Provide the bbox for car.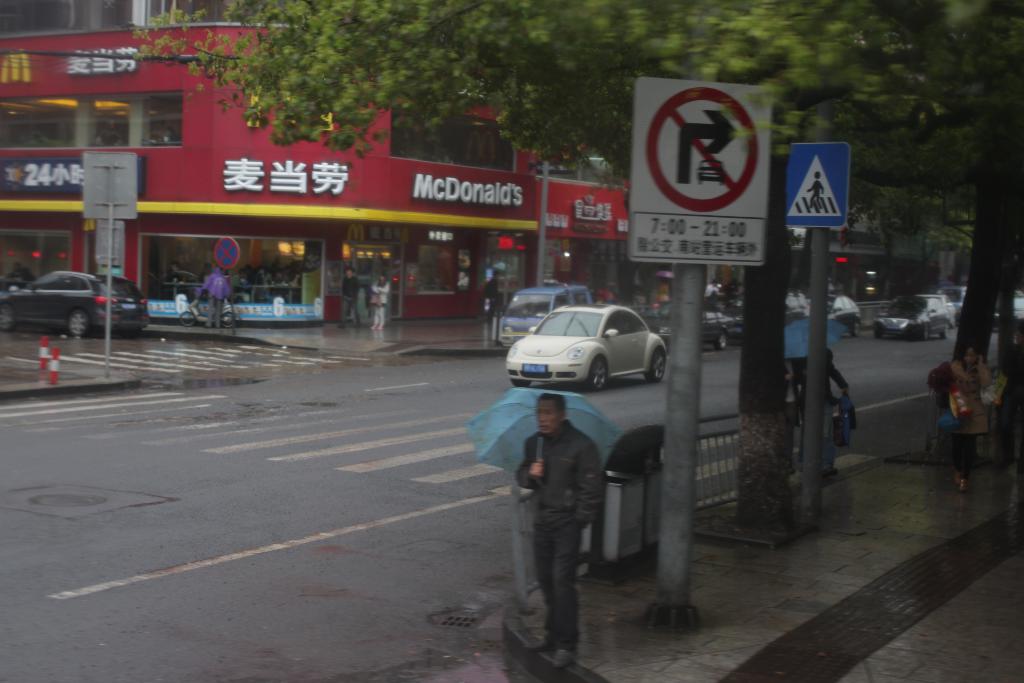
[left=0, top=269, right=146, bottom=340].
